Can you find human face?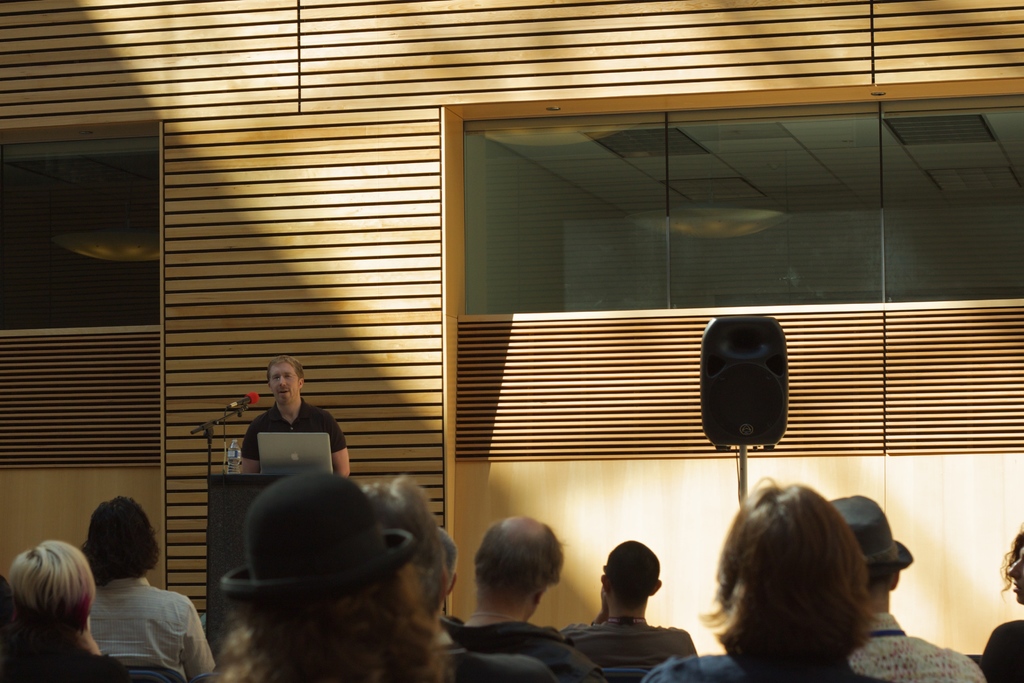
Yes, bounding box: rect(269, 363, 297, 404).
